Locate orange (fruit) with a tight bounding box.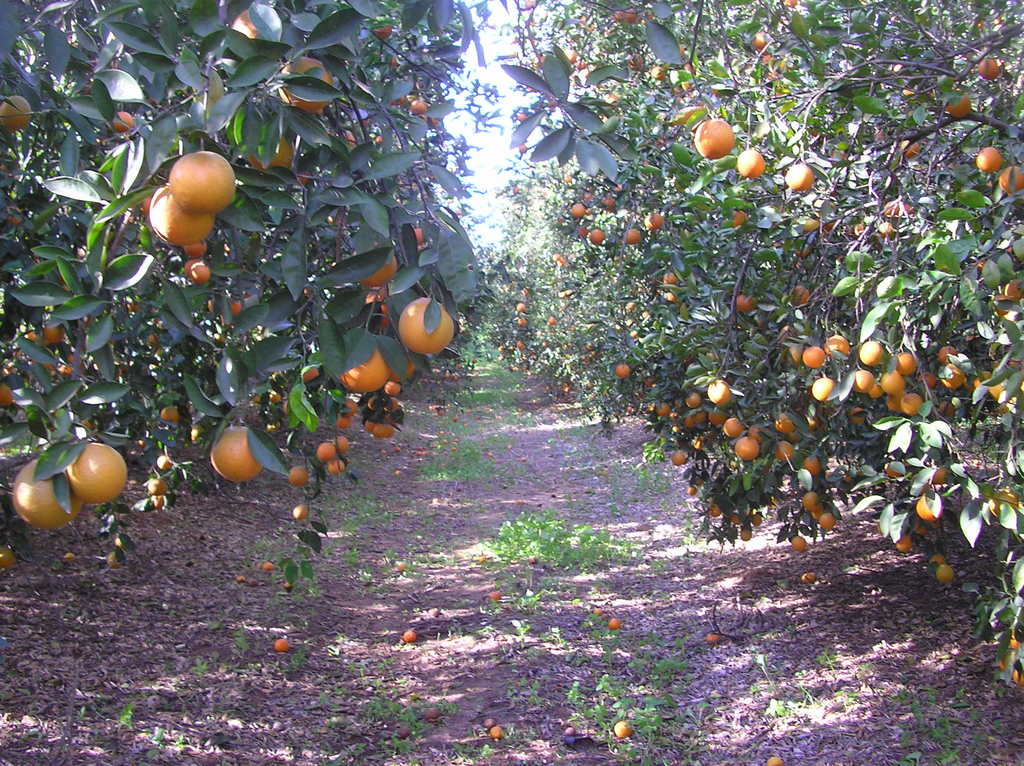
box(883, 369, 901, 397).
